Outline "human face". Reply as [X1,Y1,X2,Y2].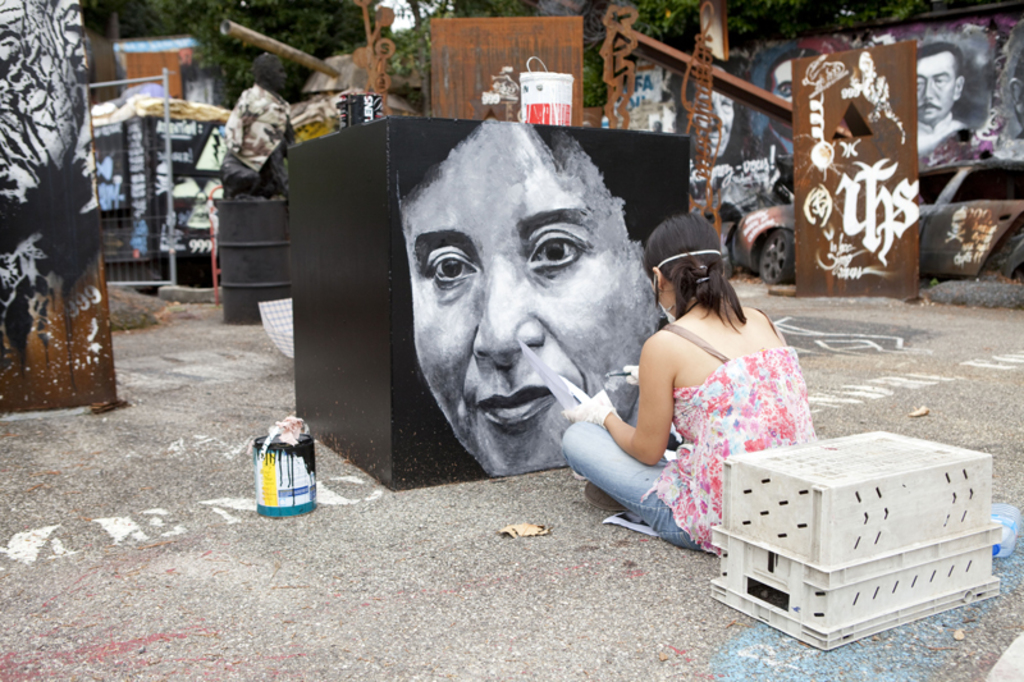
[694,88,733,152].
